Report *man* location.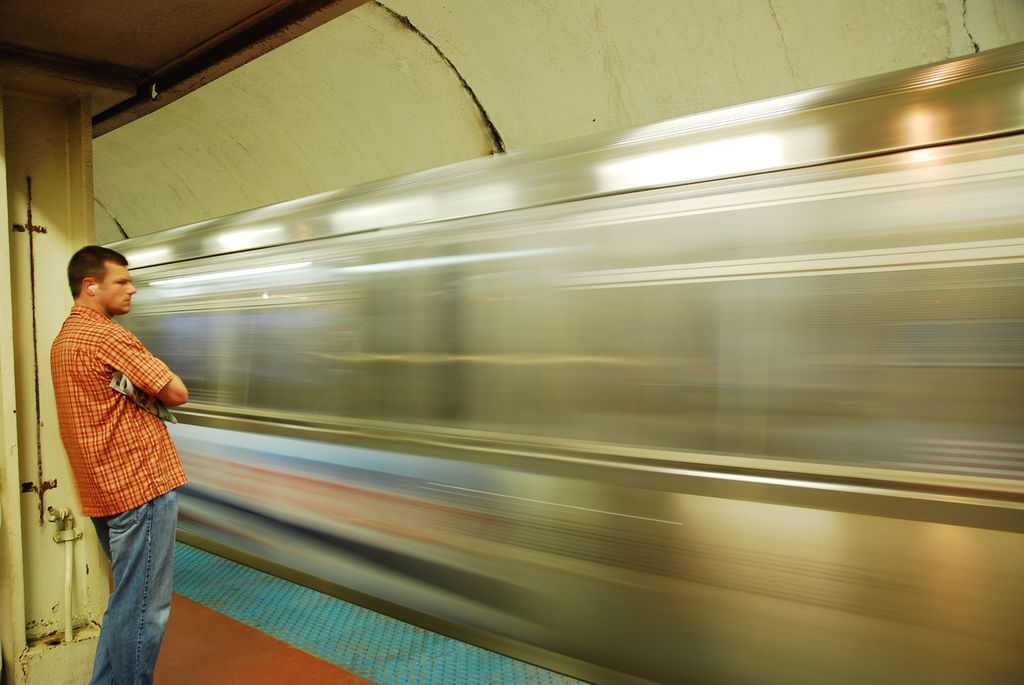
Report: bbox(37, 229, 193, 654).
